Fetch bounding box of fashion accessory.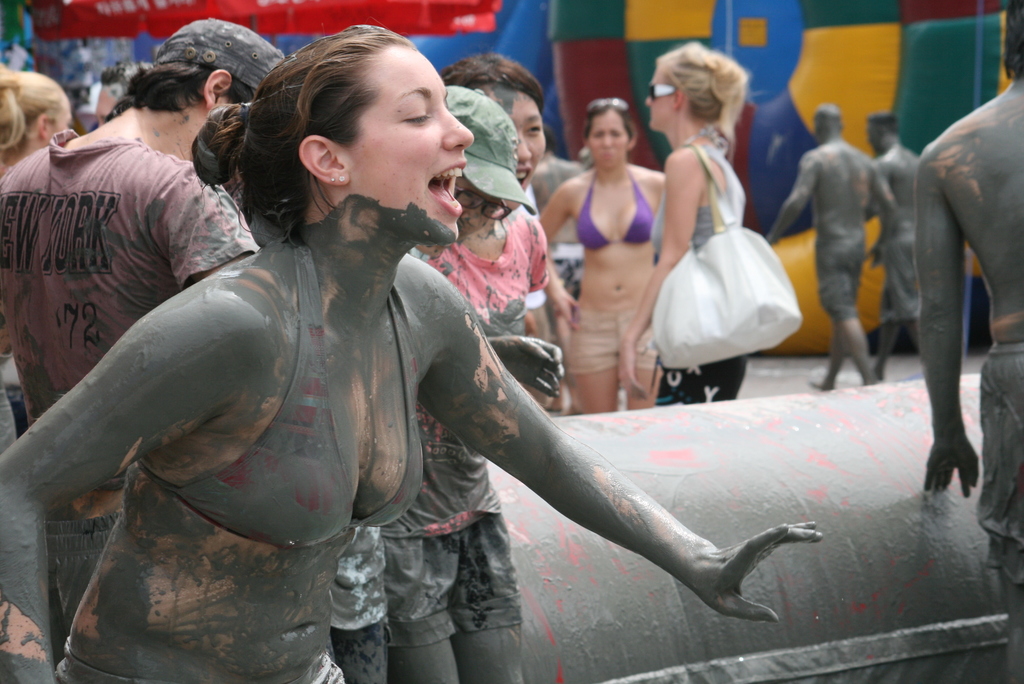
Bbox: region(337, 174, 348, 184).
